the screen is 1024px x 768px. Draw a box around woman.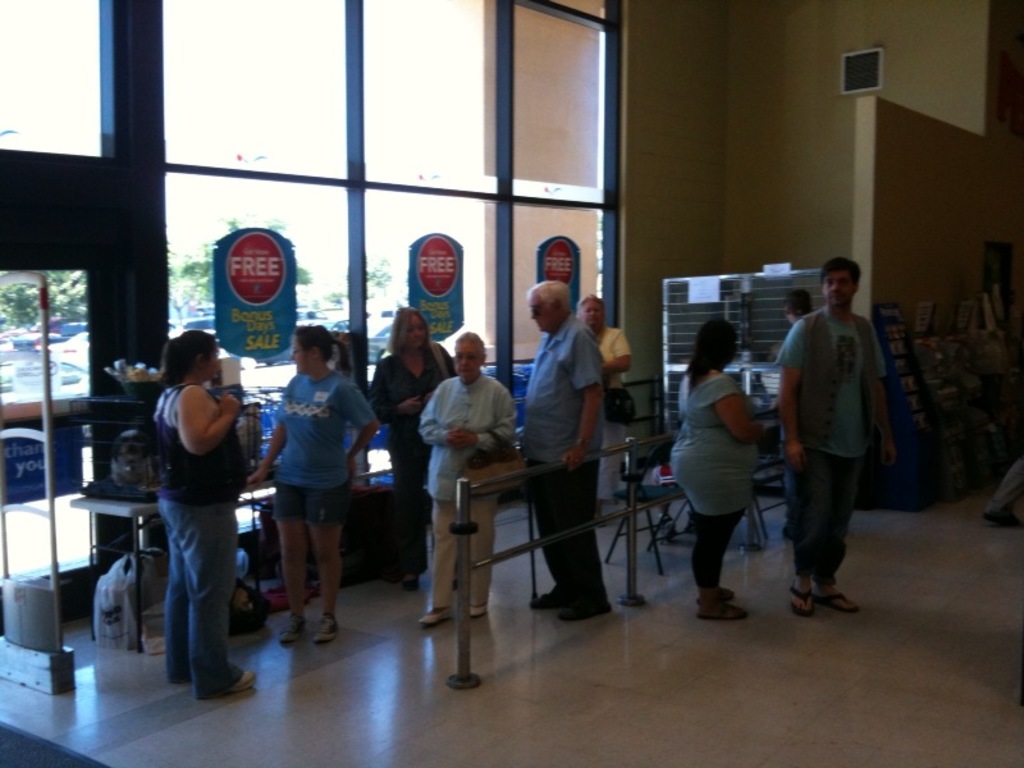
(362, 303, 460, 598).
